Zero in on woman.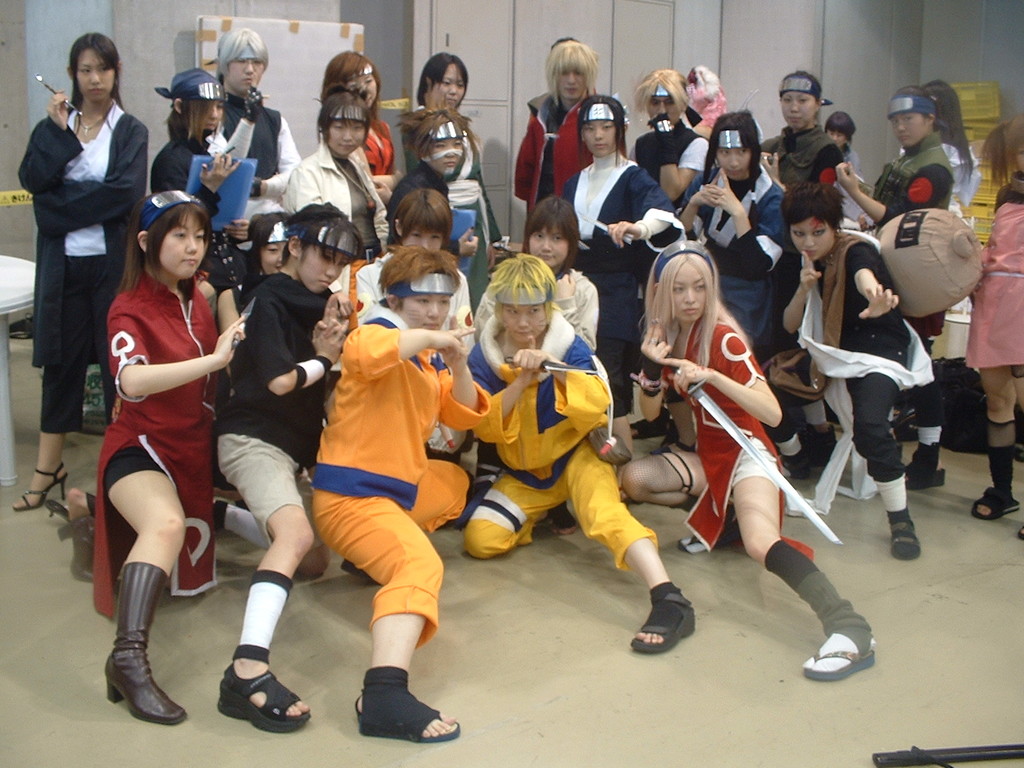
Zeroed in: 657/262/838/660.
